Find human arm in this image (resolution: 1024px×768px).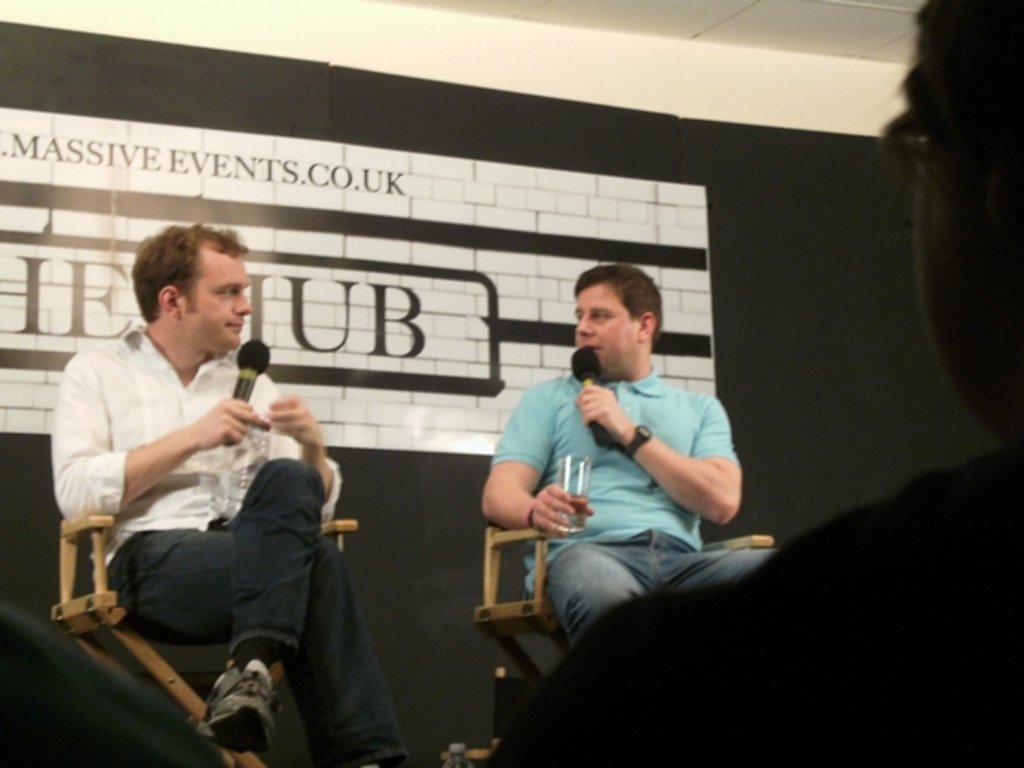
crop(263, 393, 350, 526).
